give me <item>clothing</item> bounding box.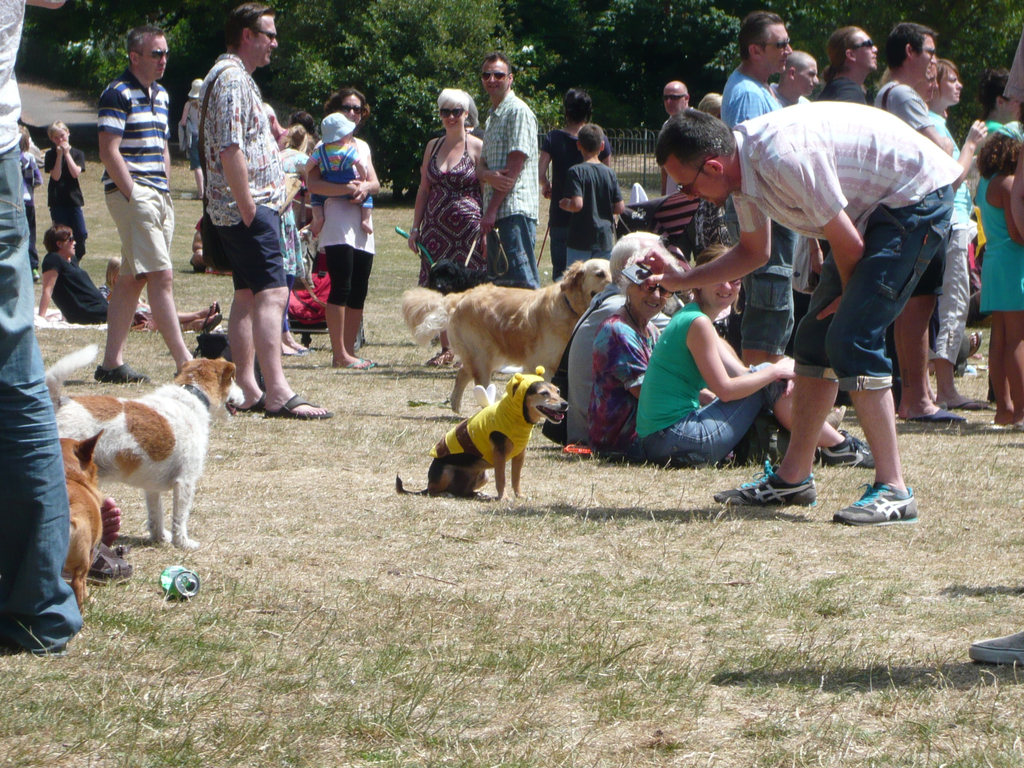
x1=557, y1=154, x2=620, y2=266.
